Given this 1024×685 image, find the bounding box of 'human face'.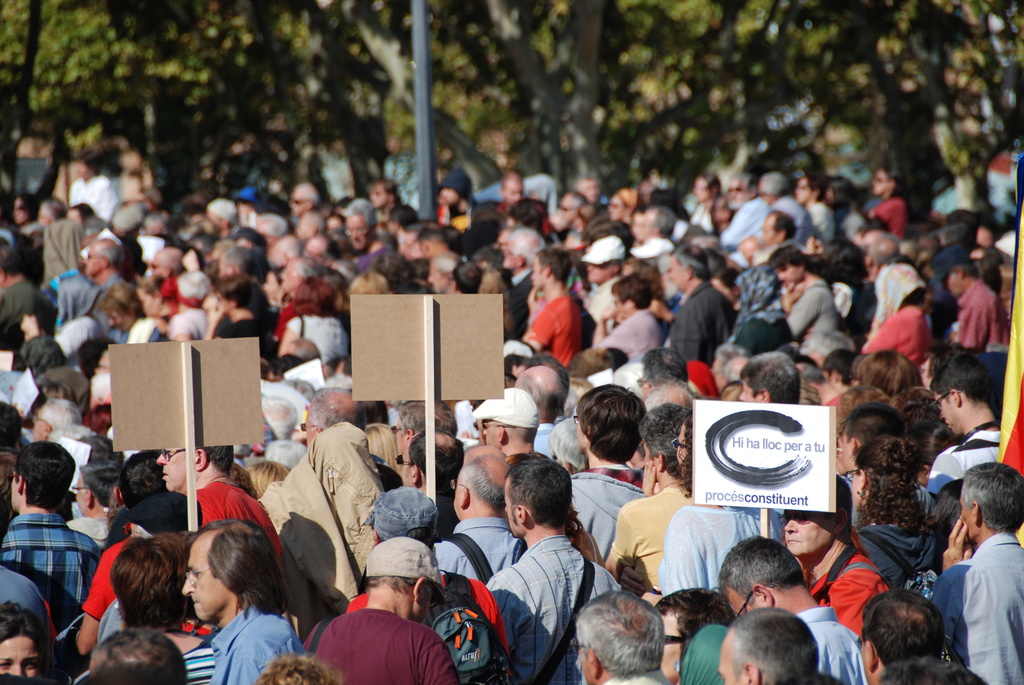
left=153, top=256, right=164, bottom=277.
